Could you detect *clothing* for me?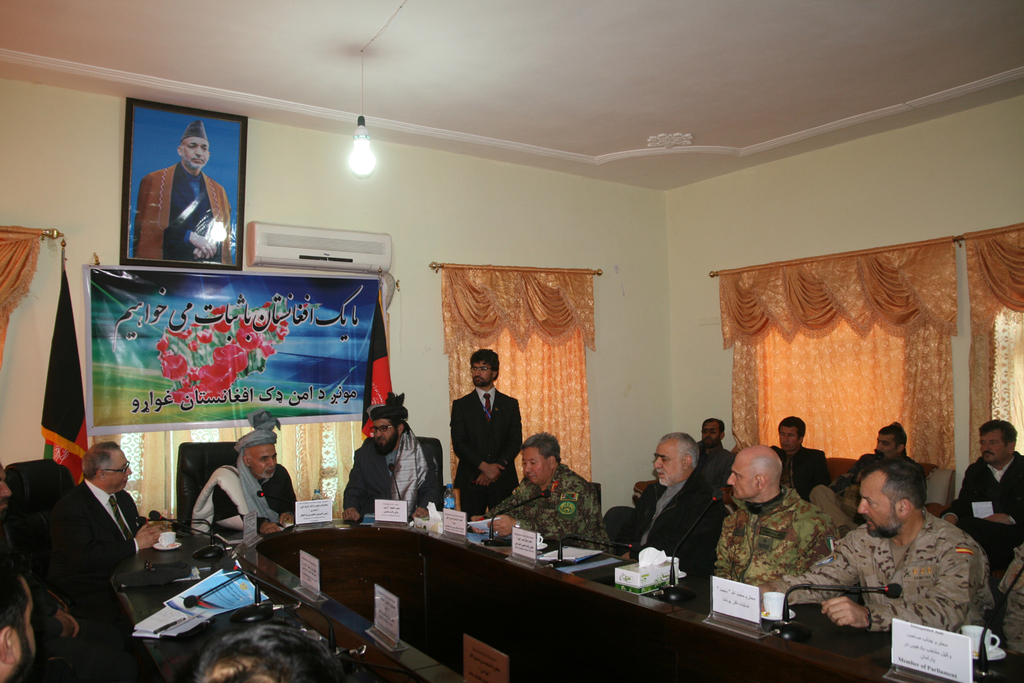
Detection result: left=694, top=442, right=734, bottom=493.
